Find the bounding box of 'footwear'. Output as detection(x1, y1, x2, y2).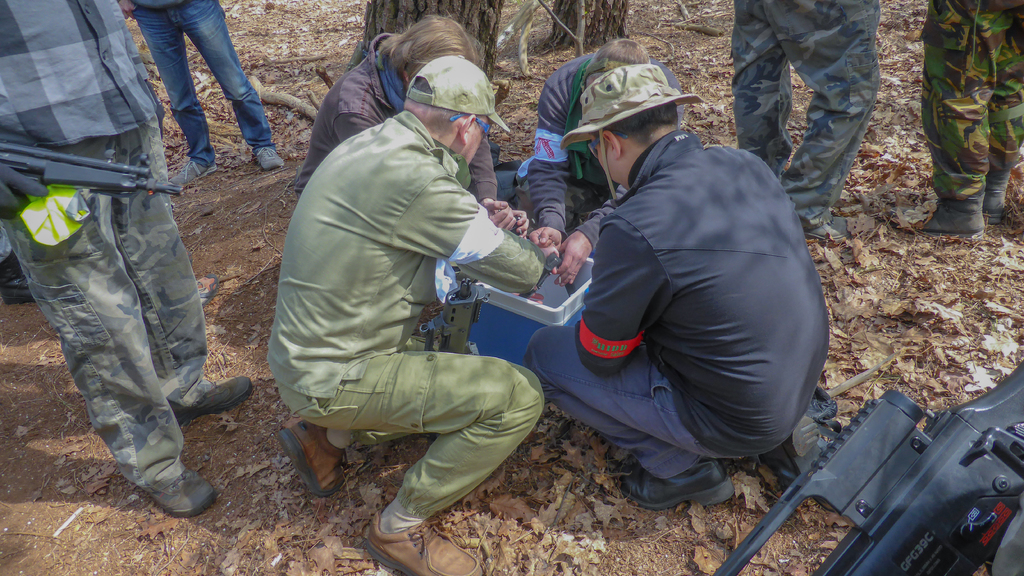
detection(148, 468, 216, 518).
